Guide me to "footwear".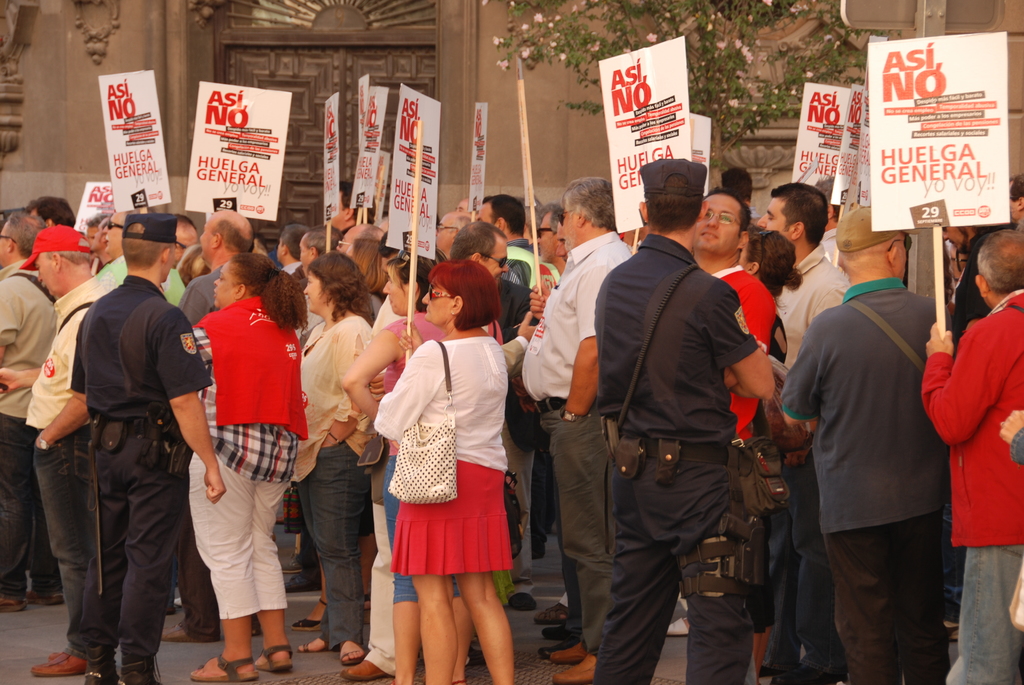
Guidance: [left=552, top=656, right=596, bottom=684].
